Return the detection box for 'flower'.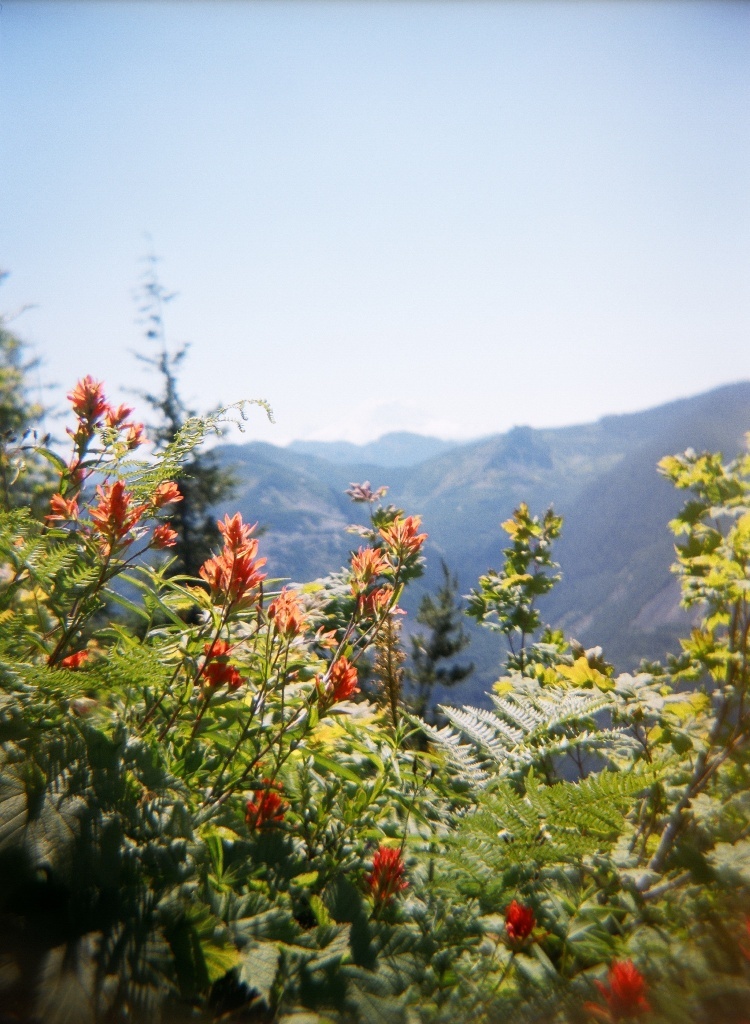
bbox(500, 898, 534, 946).
